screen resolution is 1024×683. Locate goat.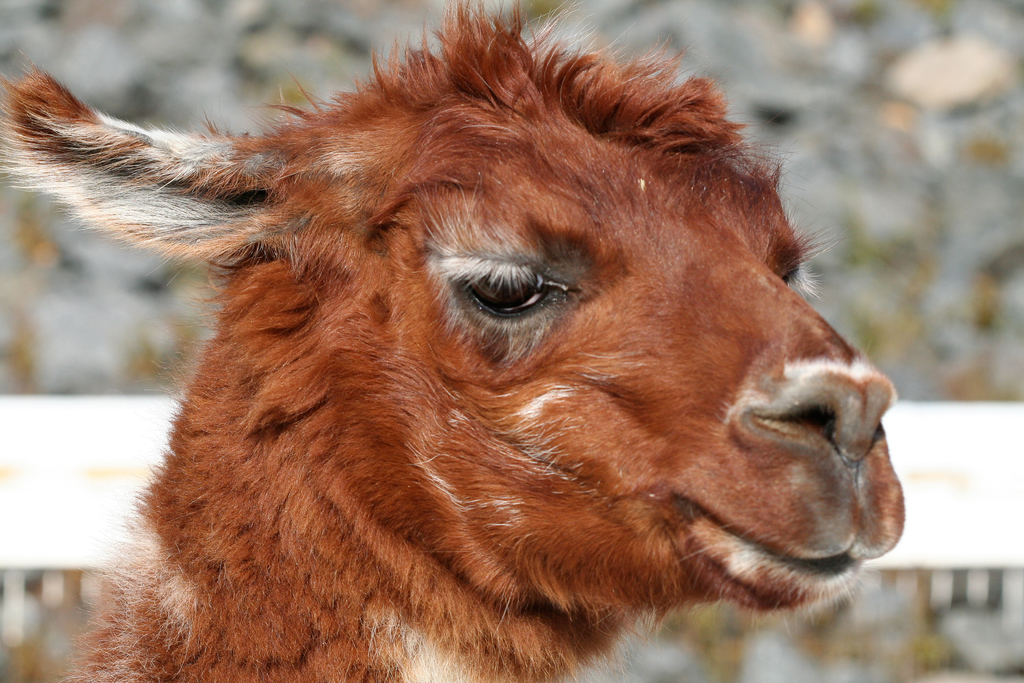
Rect(3, 1, 900, 677).
